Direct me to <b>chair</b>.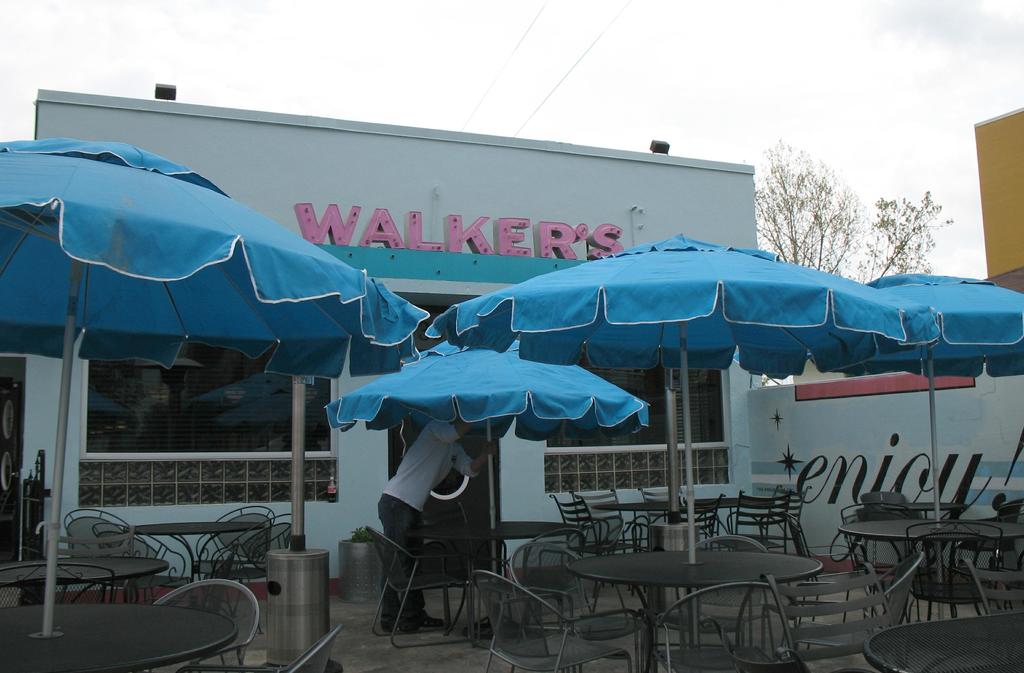
Direction: <region>635, 484, 698, 546</region>.
